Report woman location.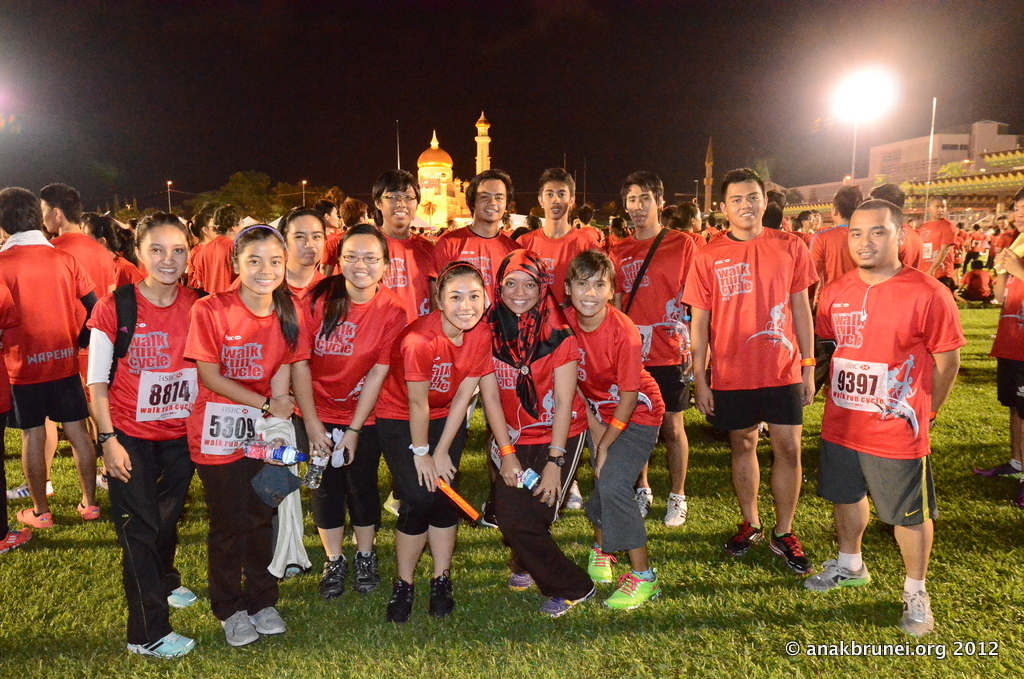
Report: locate(293, 240, 402, 589).
